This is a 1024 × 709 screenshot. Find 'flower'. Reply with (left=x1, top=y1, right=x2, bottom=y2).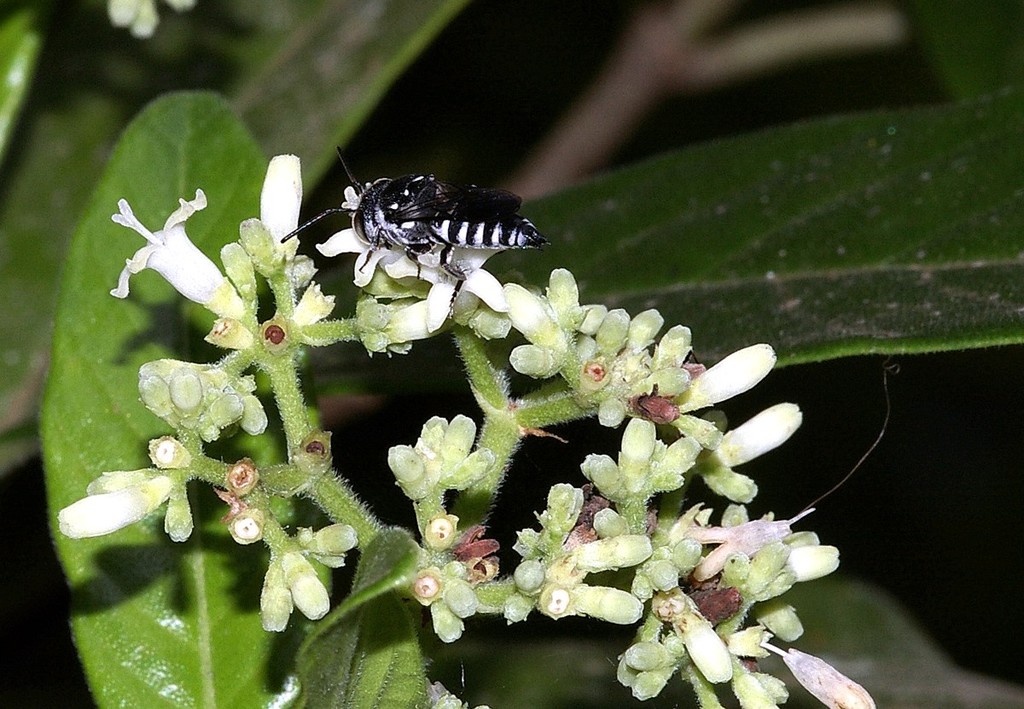
(left=381, top=247, right=514, bottom=330).
